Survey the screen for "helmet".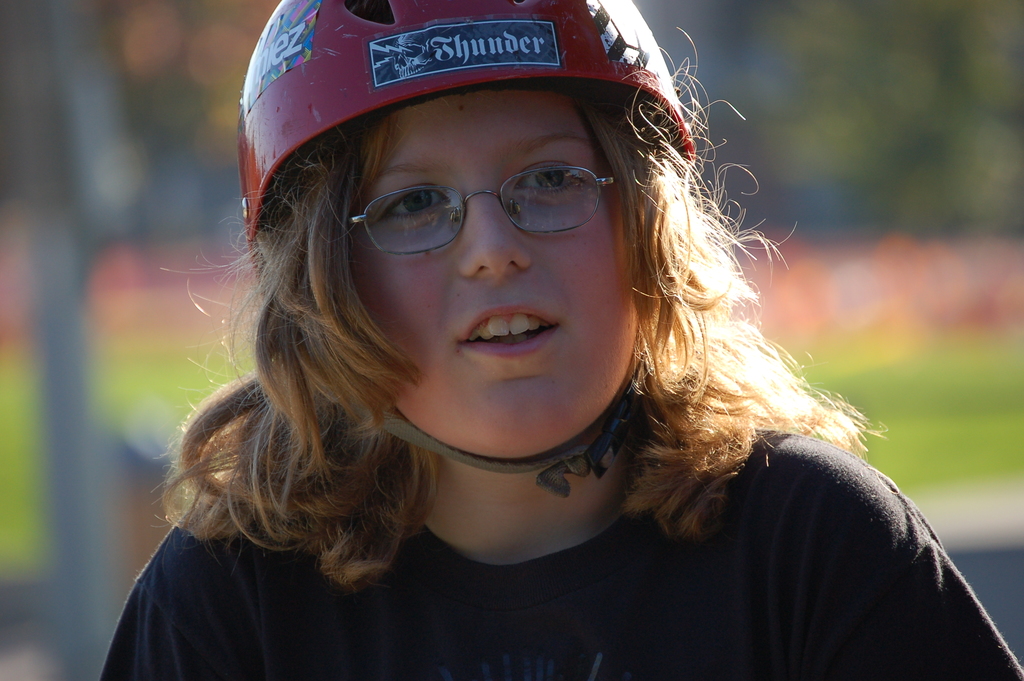
Survey found: [232,0,699,397].
